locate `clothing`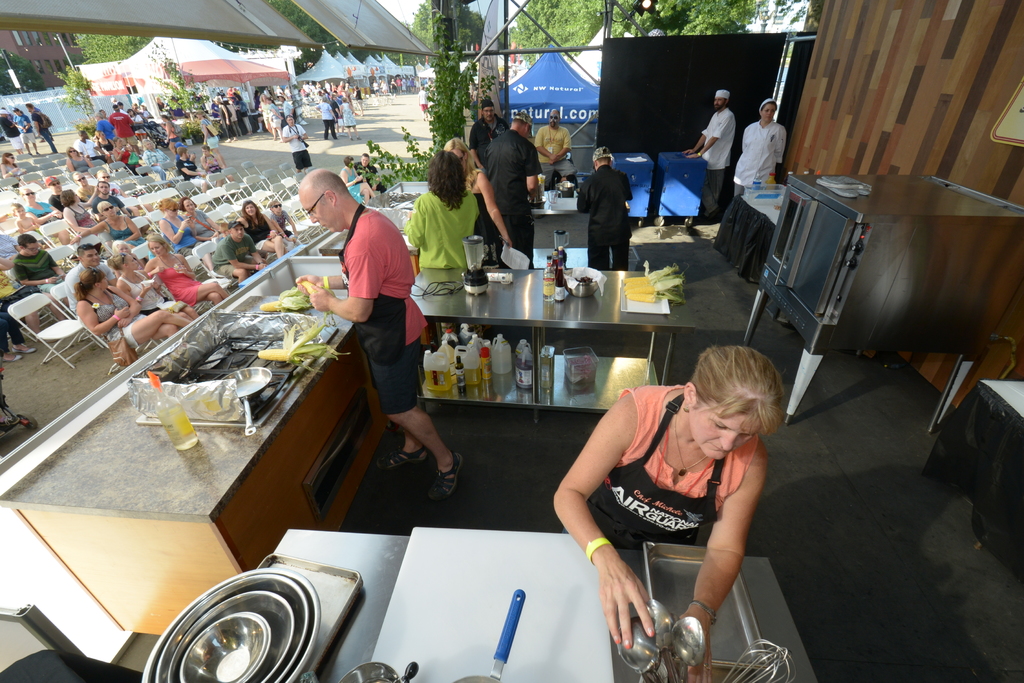
<bbox>95, 138, 115, 153</bbox>
